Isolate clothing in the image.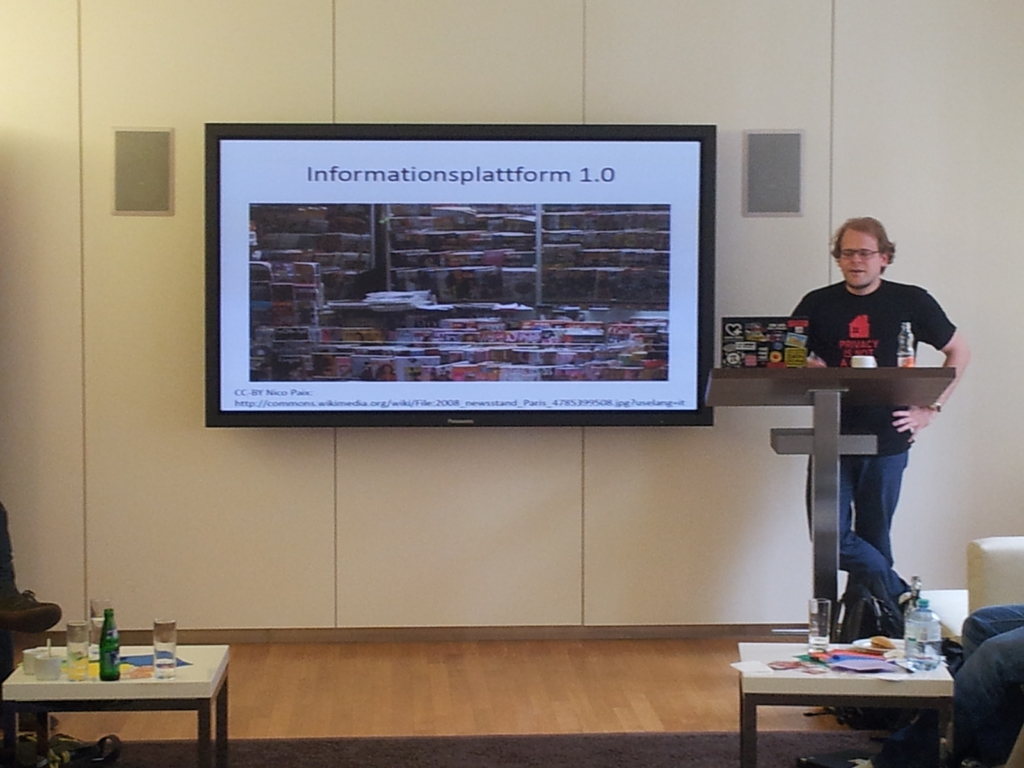
Isolated region: Rect(800, 441, 912, 634).
